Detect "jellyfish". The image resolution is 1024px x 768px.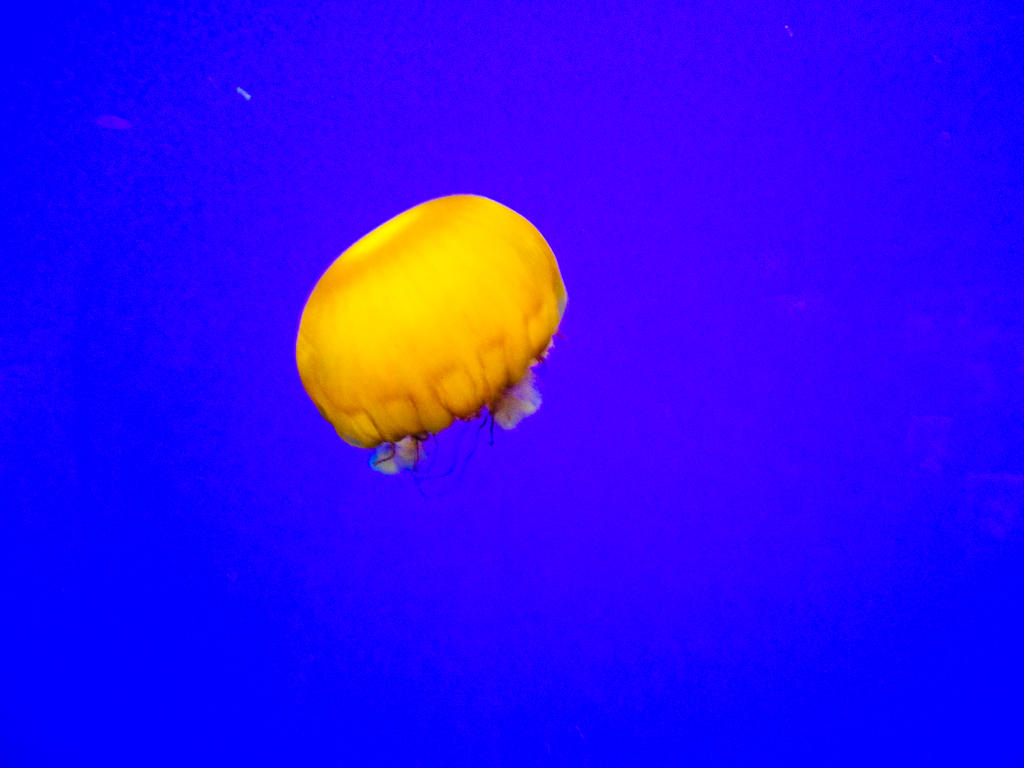
l=296, t=186, r=577, b=499.
